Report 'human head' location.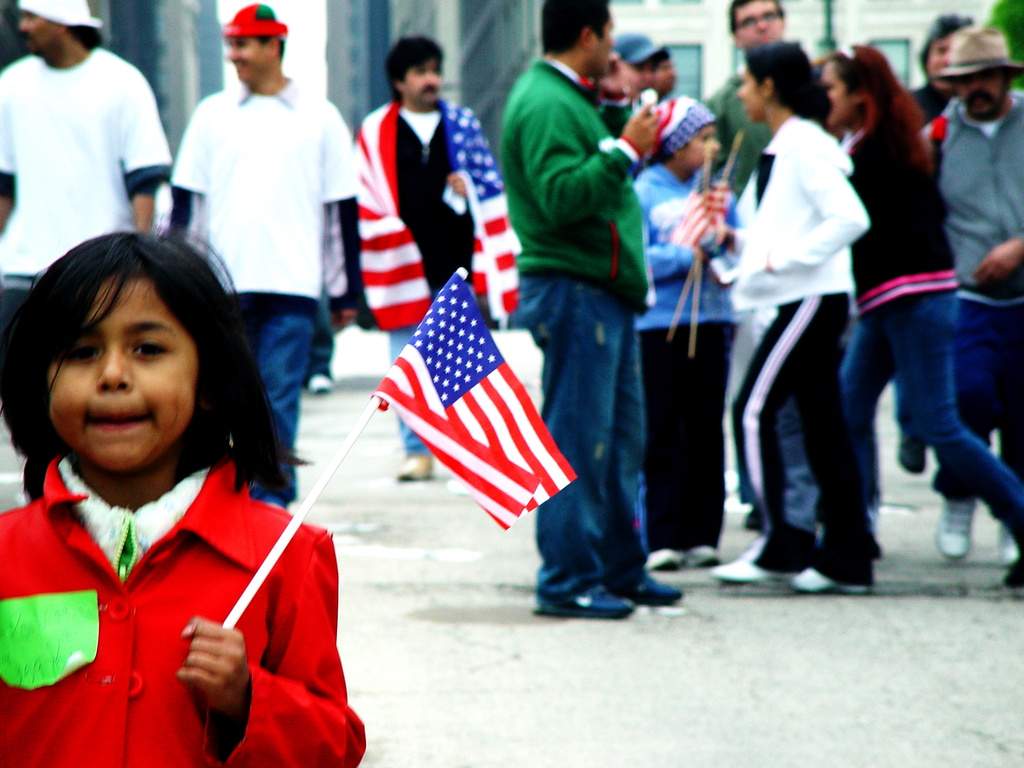
Report: [818,43,893,132].
